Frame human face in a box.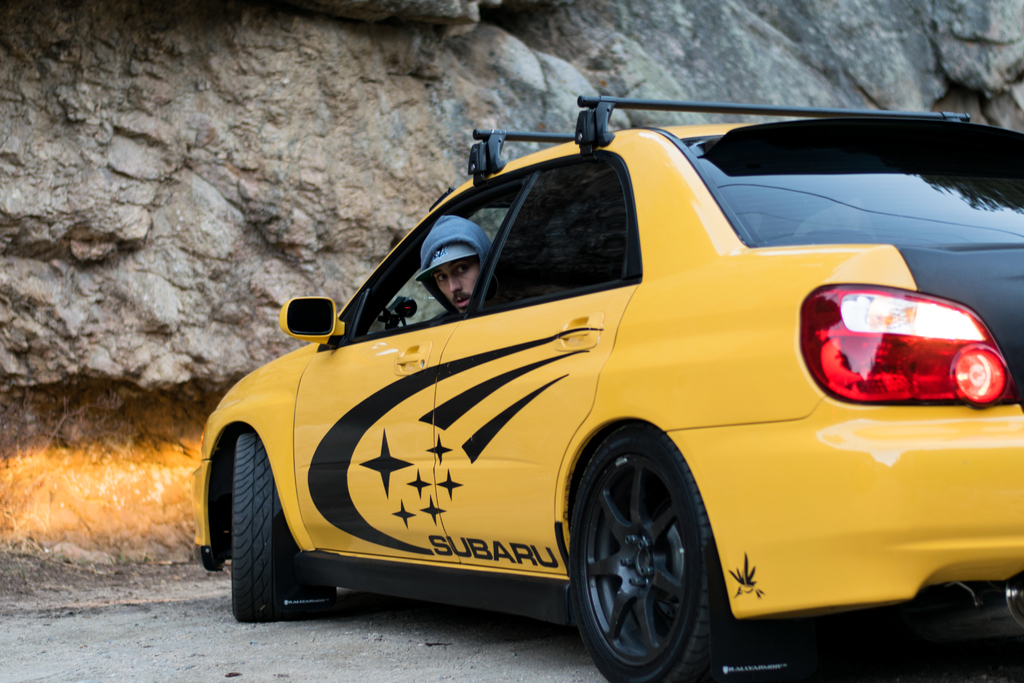
431:257:481:315.
